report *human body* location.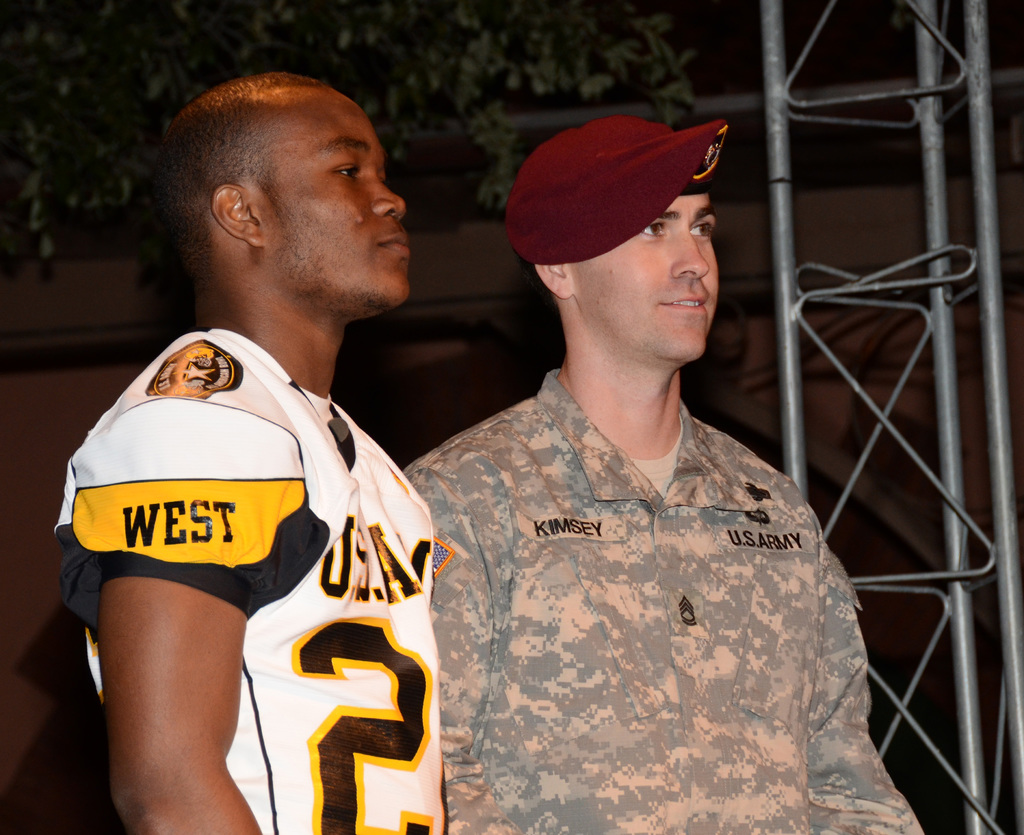
Report: region(44, 112, 476, 834).
